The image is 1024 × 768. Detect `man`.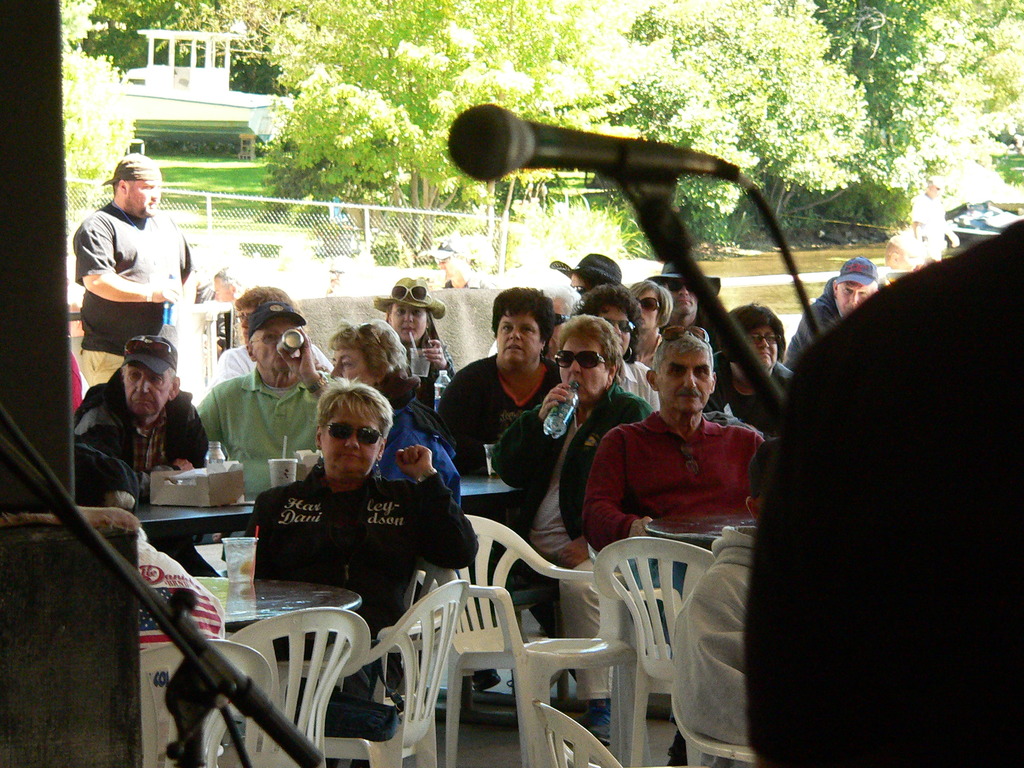
Detection: pyautogui.locateOnScreen(783, 250, 888, 364).
